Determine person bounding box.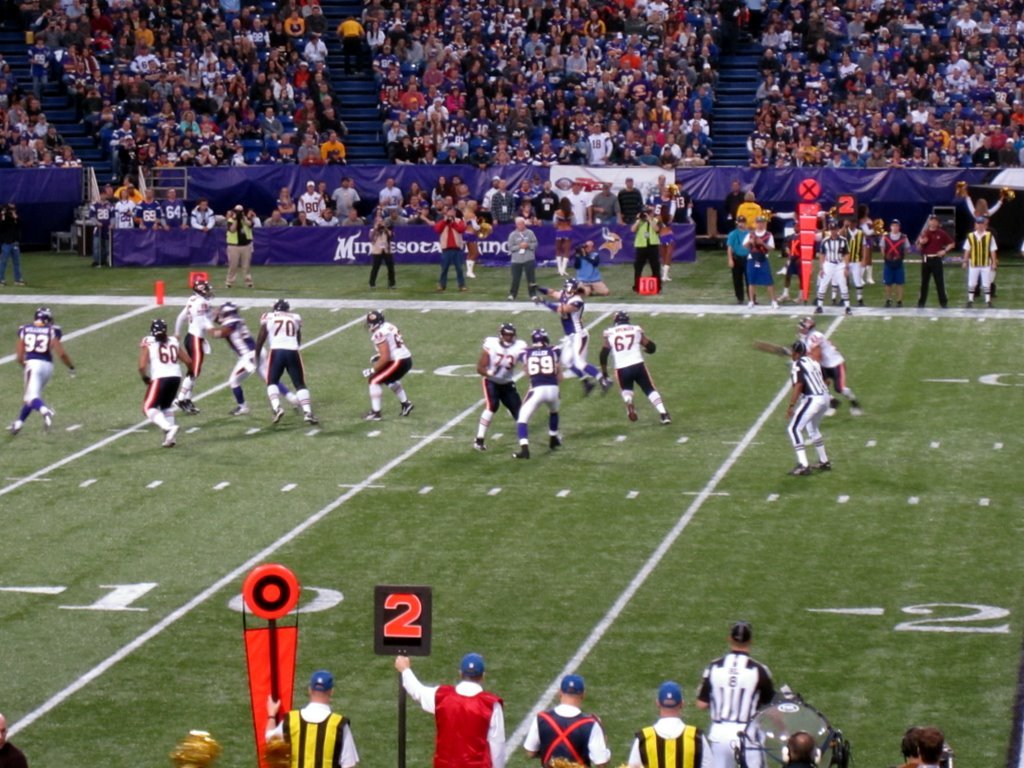
Determined: locate(256, 297, 318, 427).
